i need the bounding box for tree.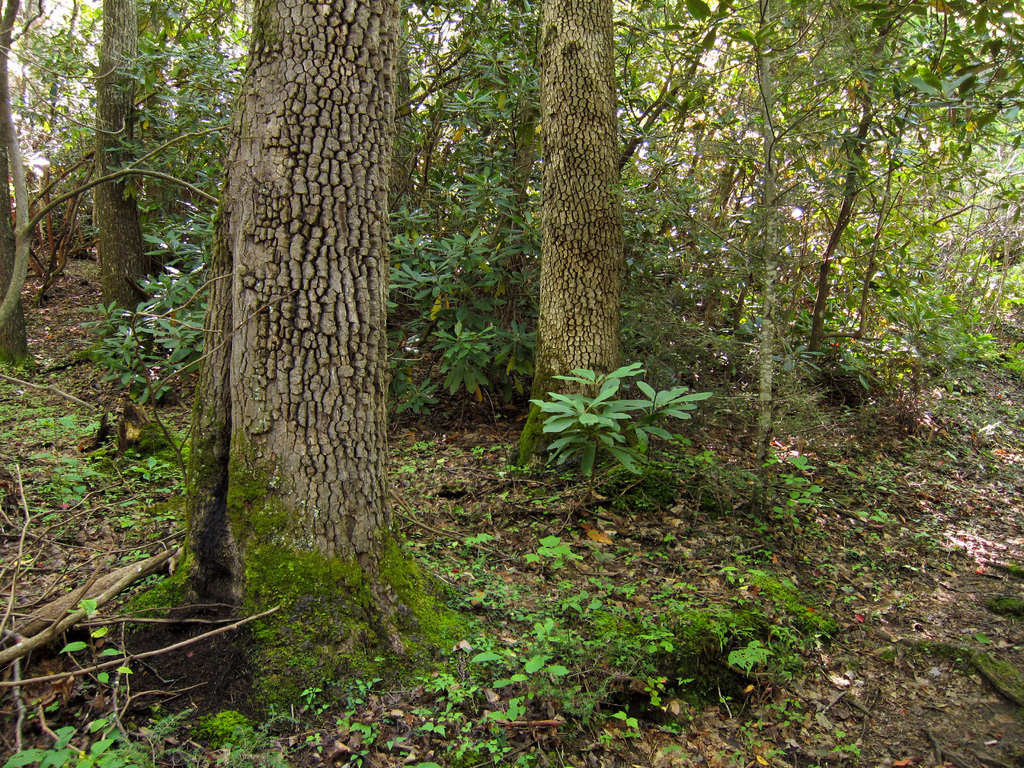
Here it is: <box>99,0,175,366</box>.
